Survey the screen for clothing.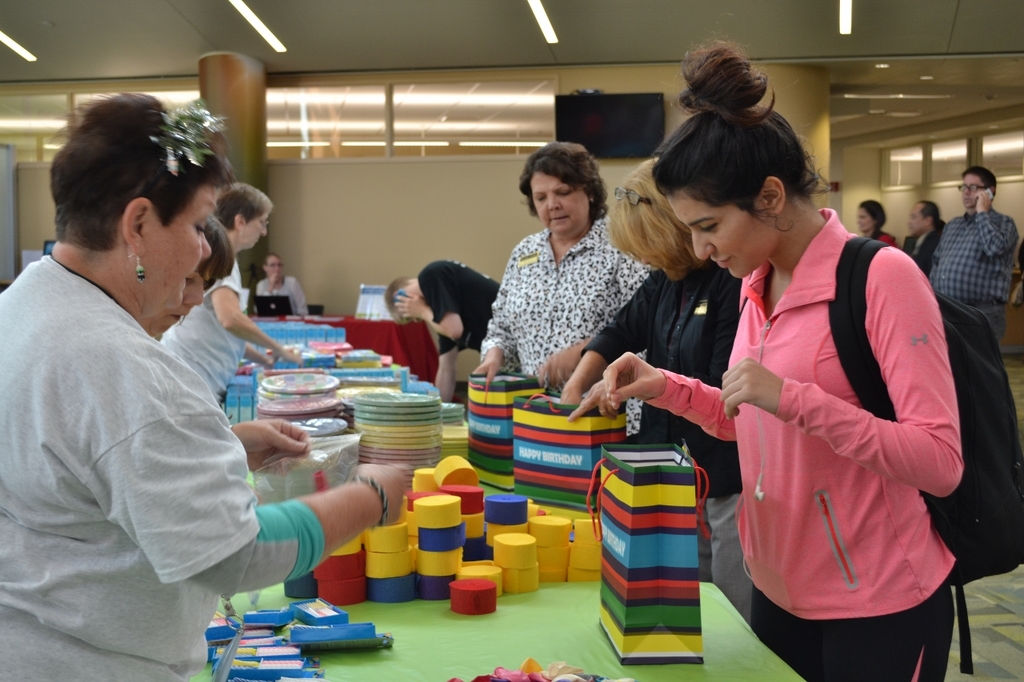
Survey found: detection(165, 256, 246, 401).
